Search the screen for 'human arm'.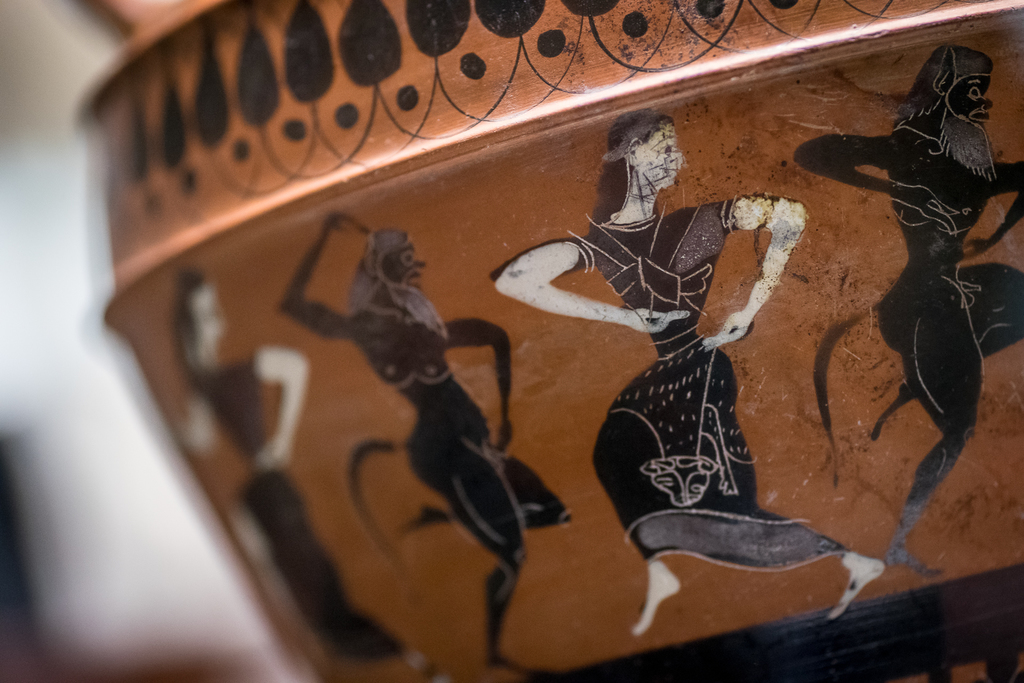
Found at (703,188,810,356).
